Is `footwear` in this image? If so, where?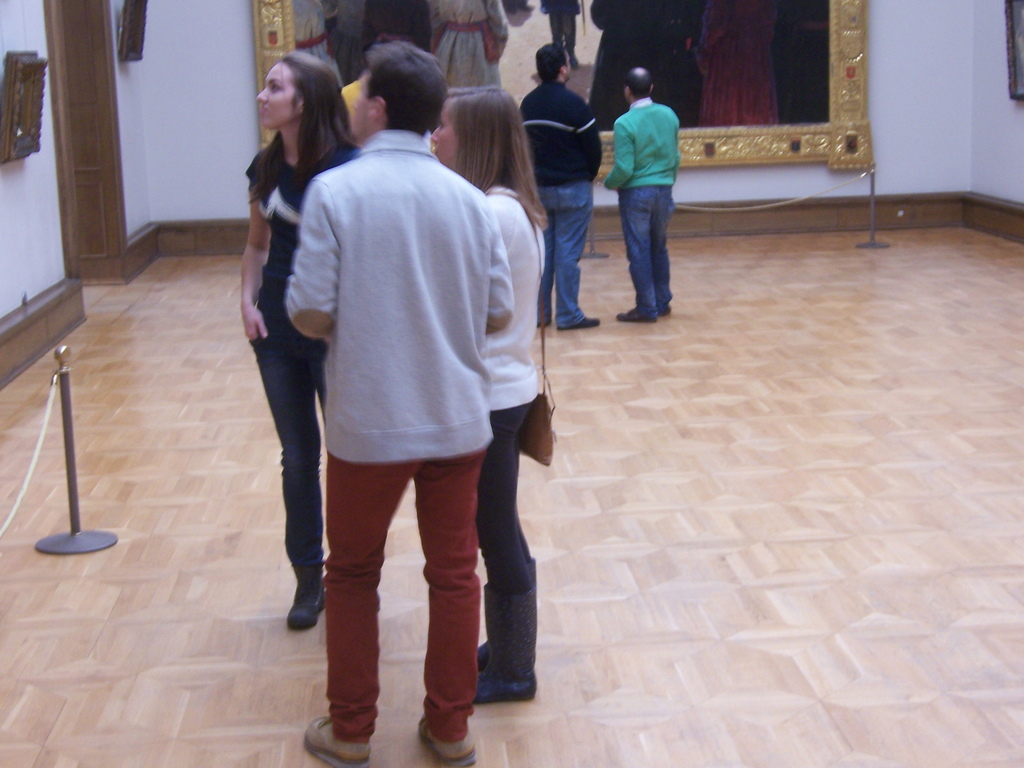
Yes, at box(418, 730, 482, 767).
